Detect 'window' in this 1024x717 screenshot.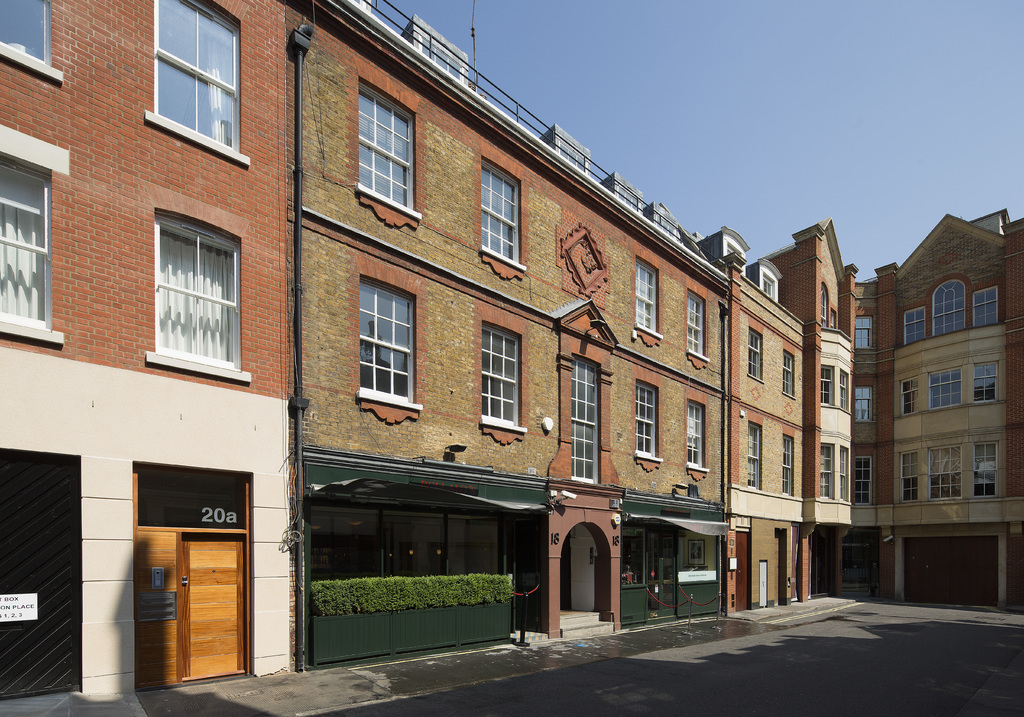
Detection: region(836, 369, 851, 408).
